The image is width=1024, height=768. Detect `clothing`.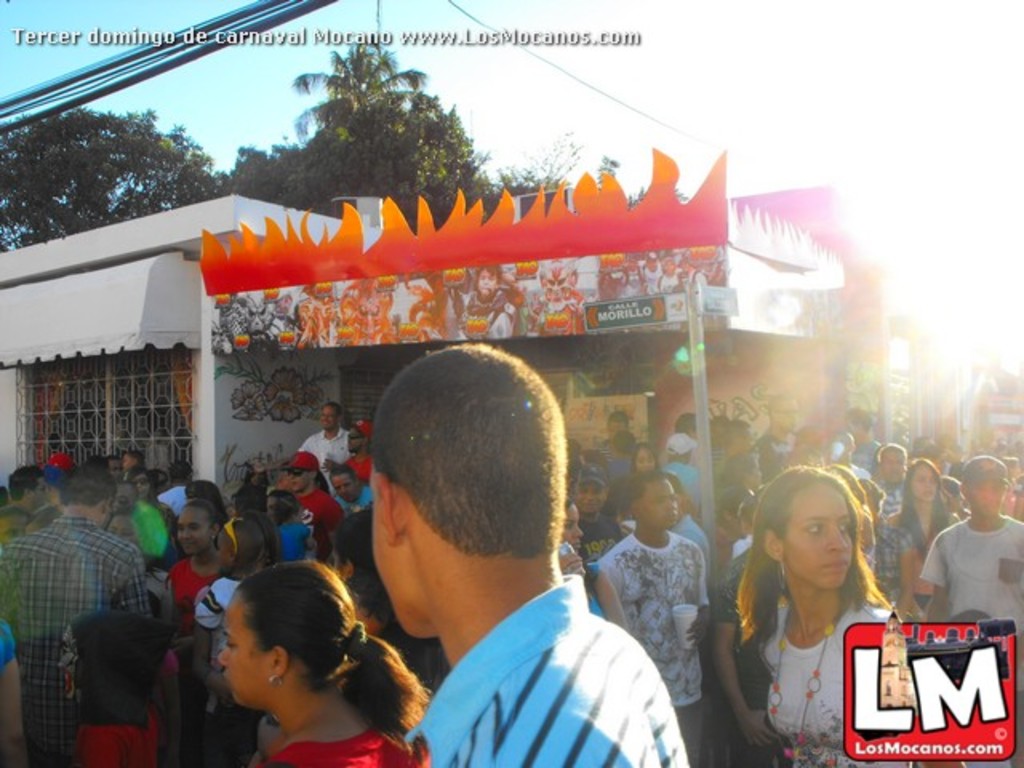
Detection: [606,530,717,760].
